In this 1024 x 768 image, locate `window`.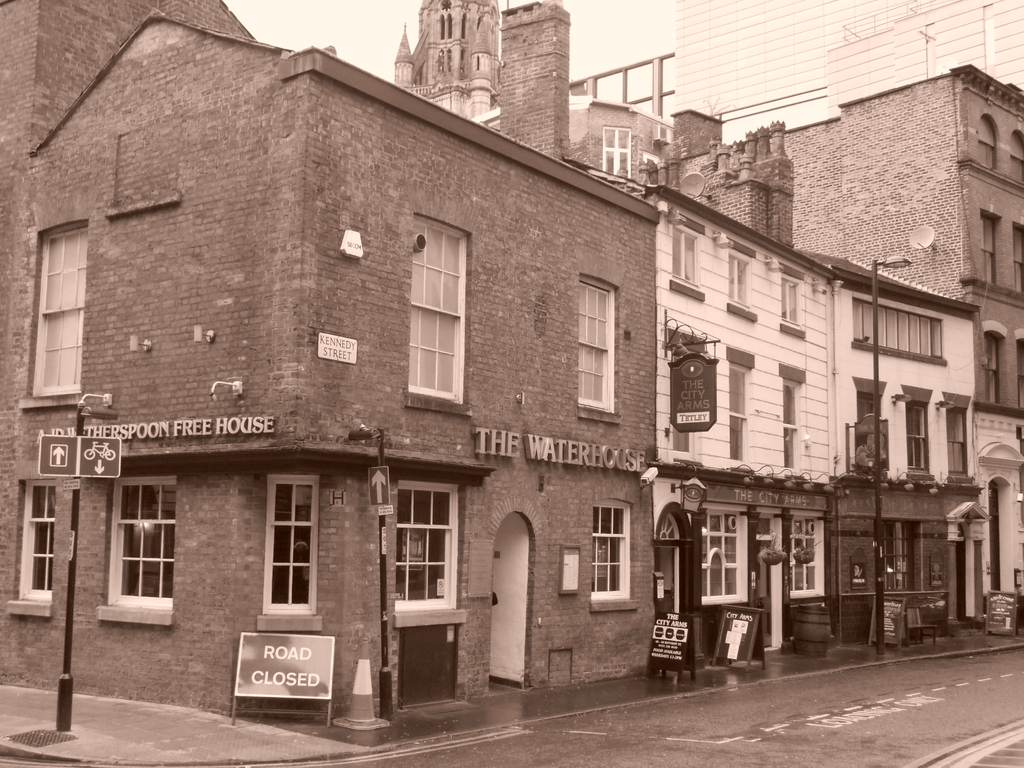
Bounding box: <box>778,274,804,326</box>.
